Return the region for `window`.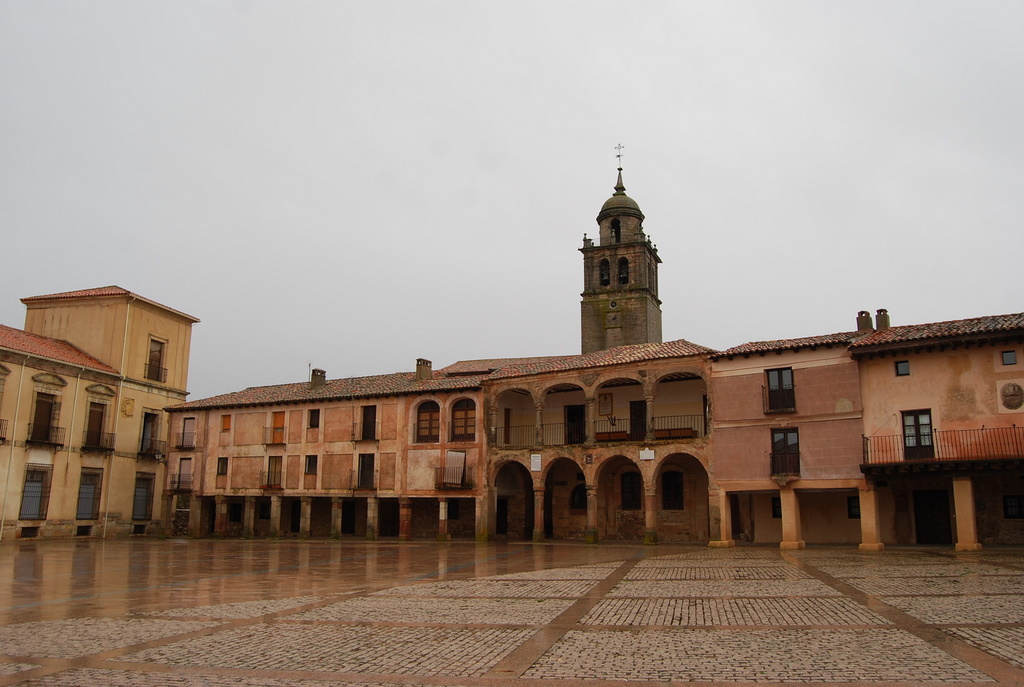
bbox(218, 454, 227, 486).
